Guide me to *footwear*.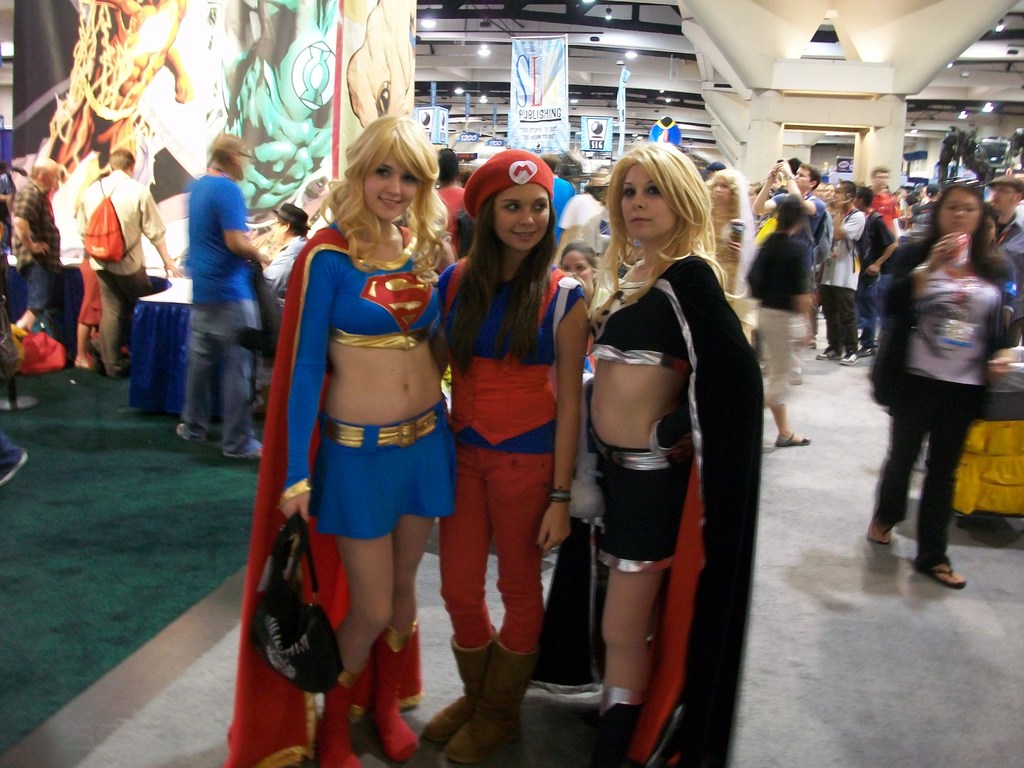
Guidance: 244:440:262:460.
